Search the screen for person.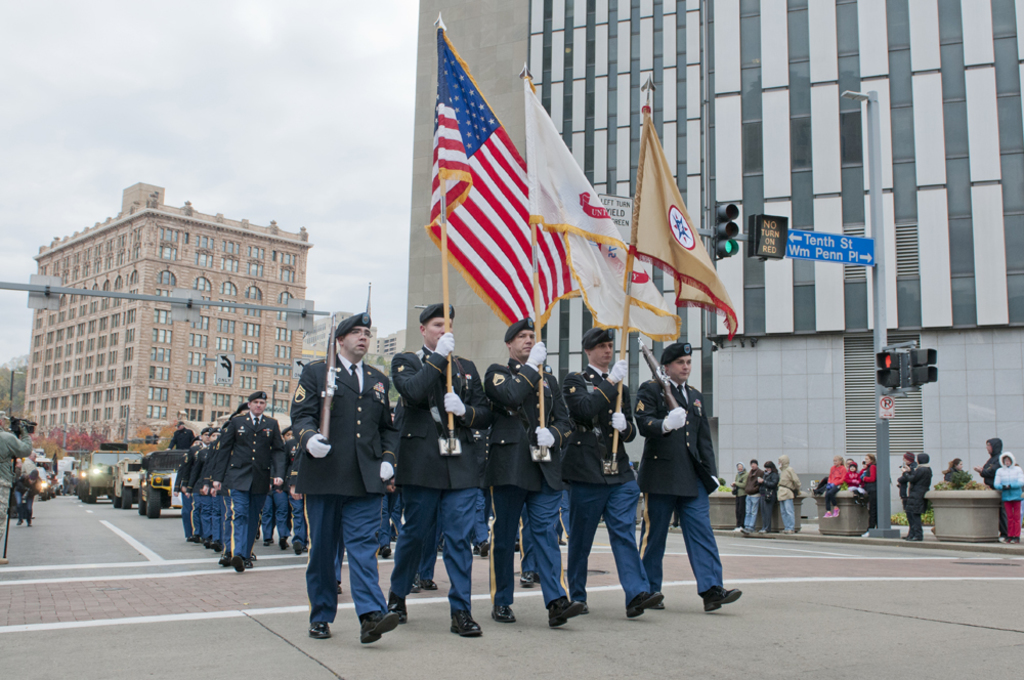
Found at [x1=487, y1=321, x2=574, y2=630].
